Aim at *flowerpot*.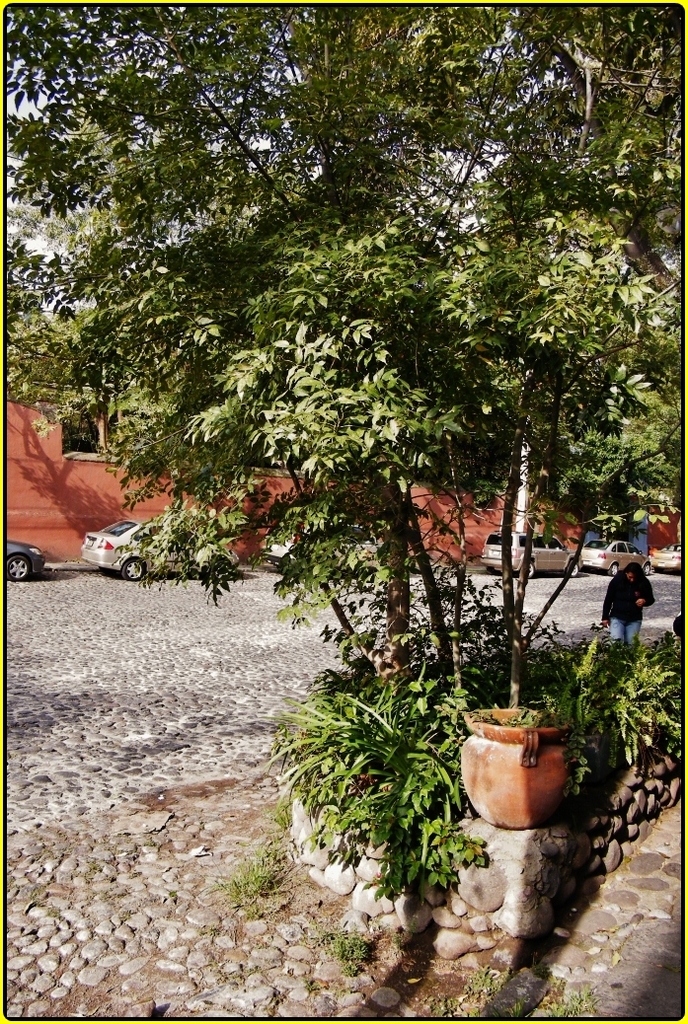
Aimed at (466,708,584,834).
